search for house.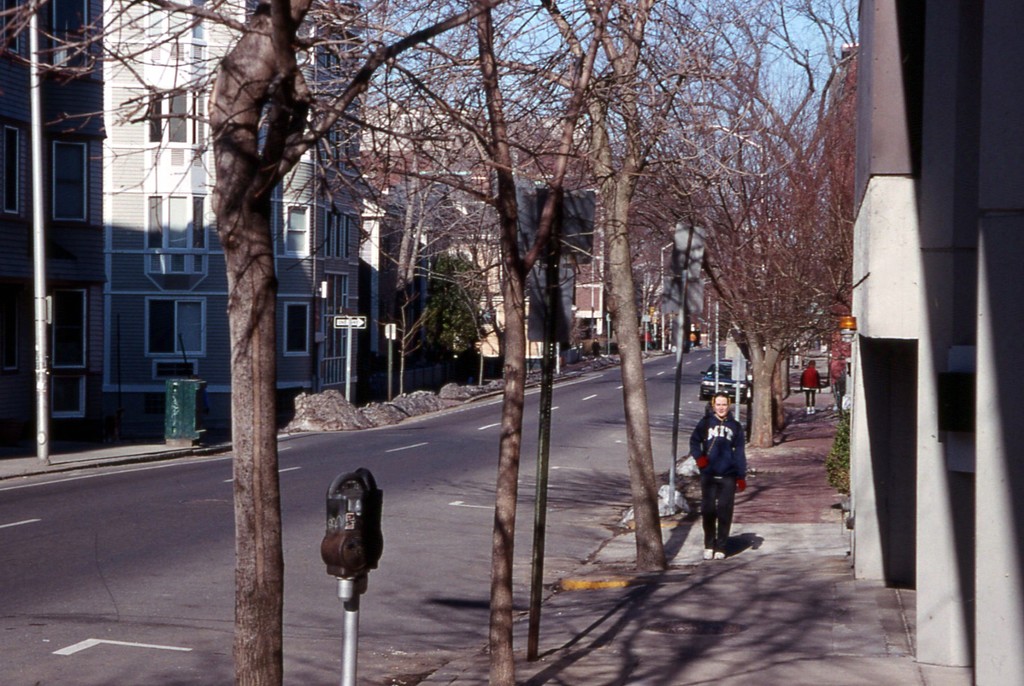
Found at [350, 109, 692, 366].
